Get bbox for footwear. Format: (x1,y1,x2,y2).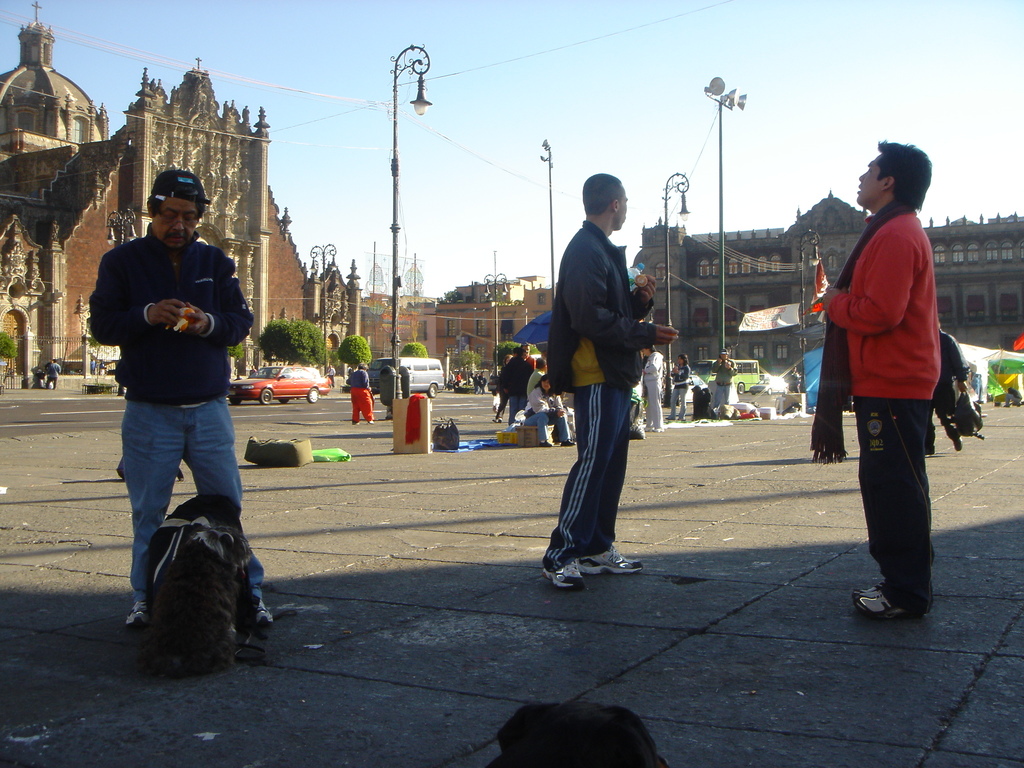
(951,435,964,456).
